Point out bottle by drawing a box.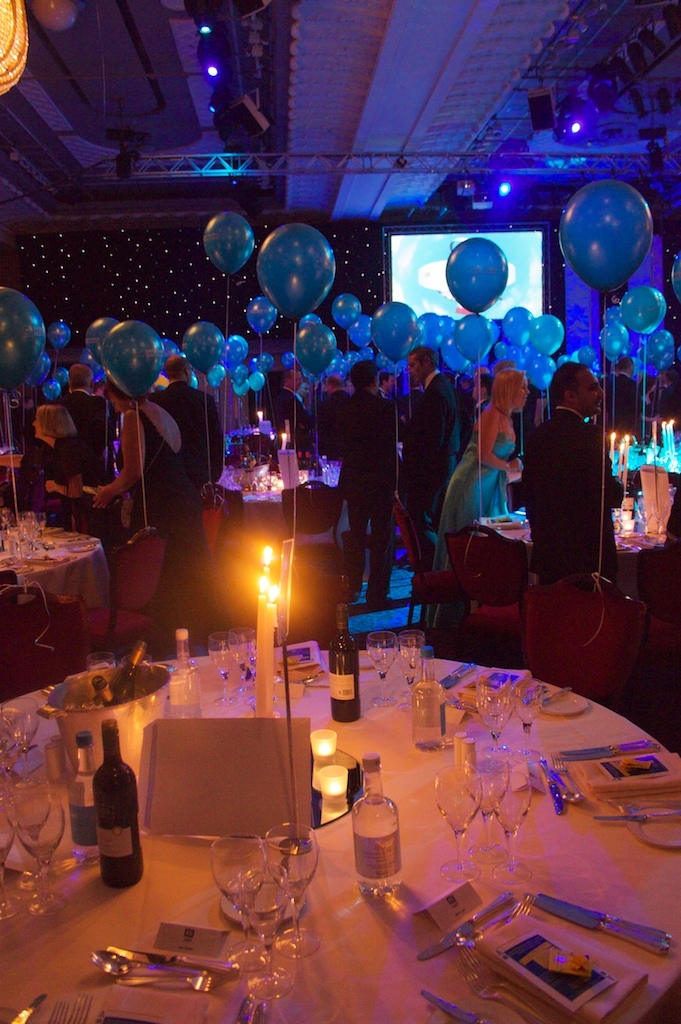
pyautogui.locateOnScreen(324, 603, 363, 723).
